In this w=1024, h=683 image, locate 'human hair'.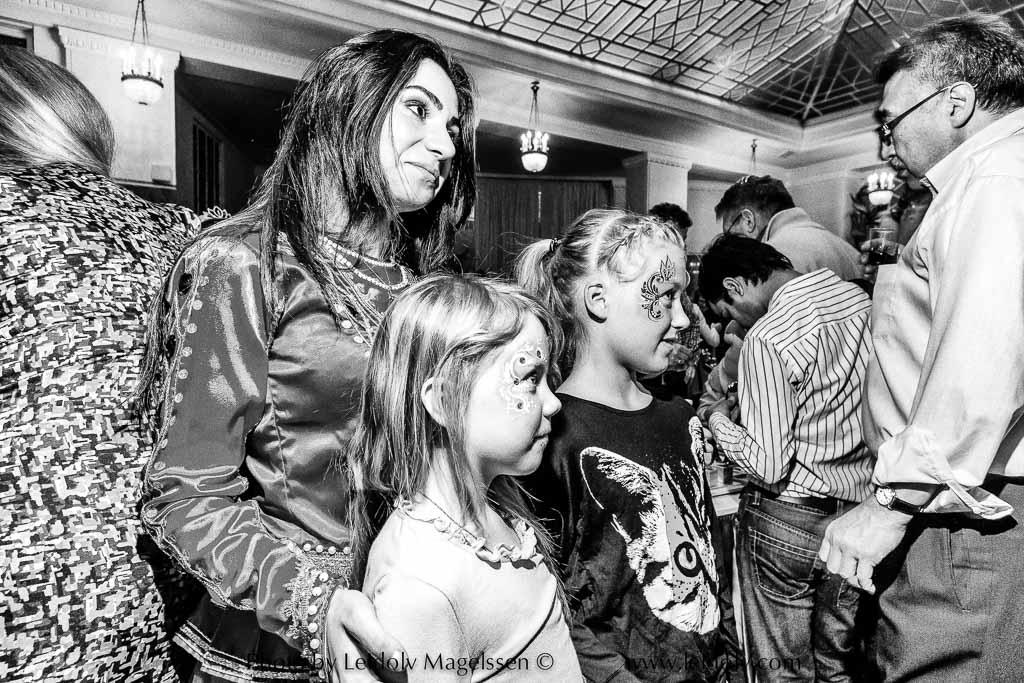
Bounding box: bbox(712, 172, 795, 221).
